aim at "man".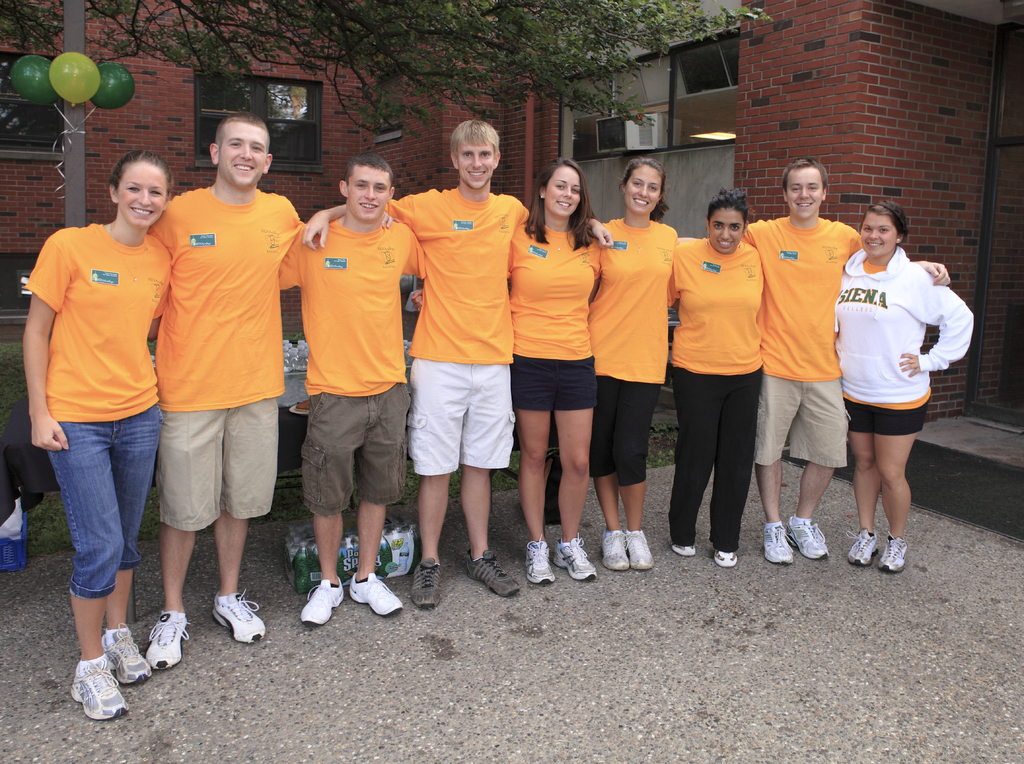
Aimed at box=[300, 120, 612, 612].
